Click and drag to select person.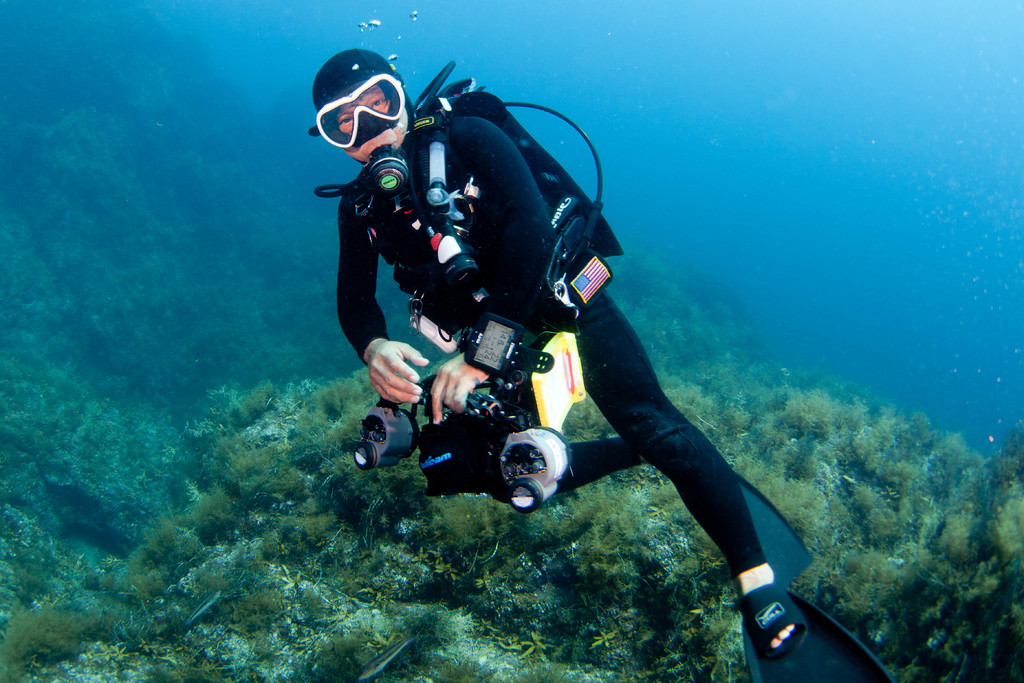
Selection: (410,46,785,635).
